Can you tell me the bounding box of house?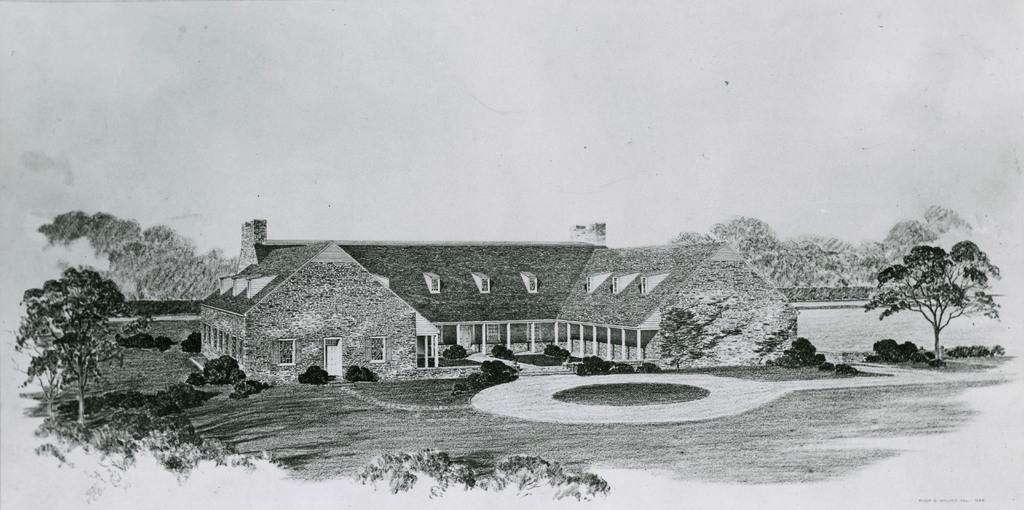
<region>186, 238, 435, 402</region>.
